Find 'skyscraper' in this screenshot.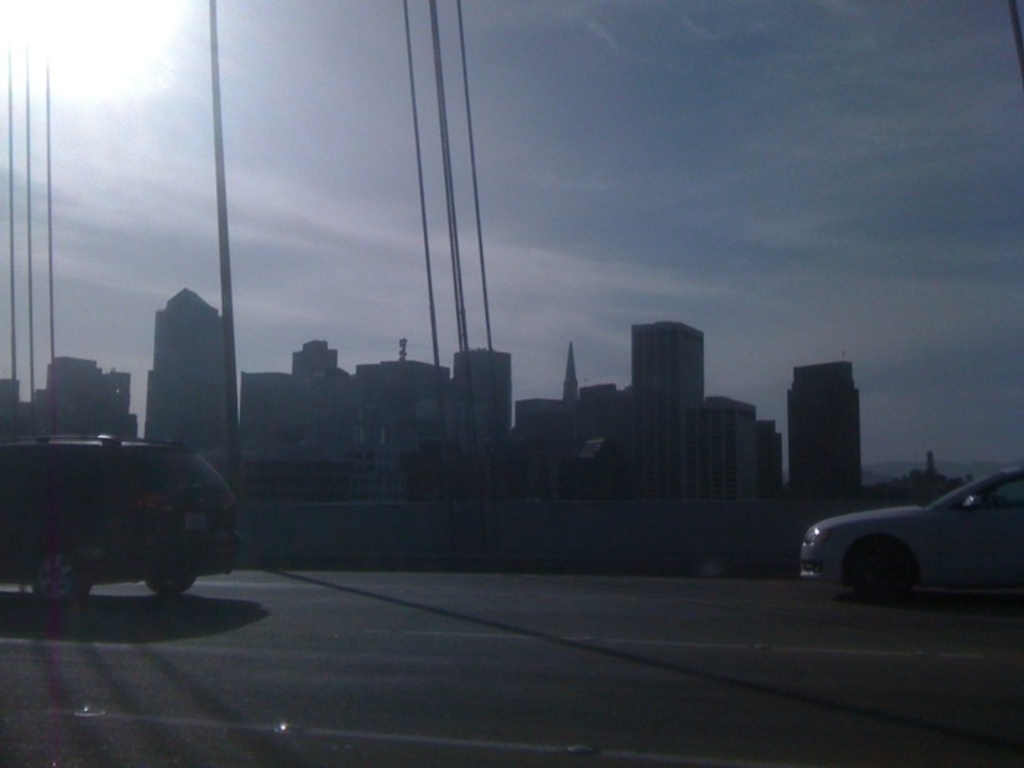
The bounding box for 'skyscraper' is (x1=148, y1=285, x2=243, y2=439).
